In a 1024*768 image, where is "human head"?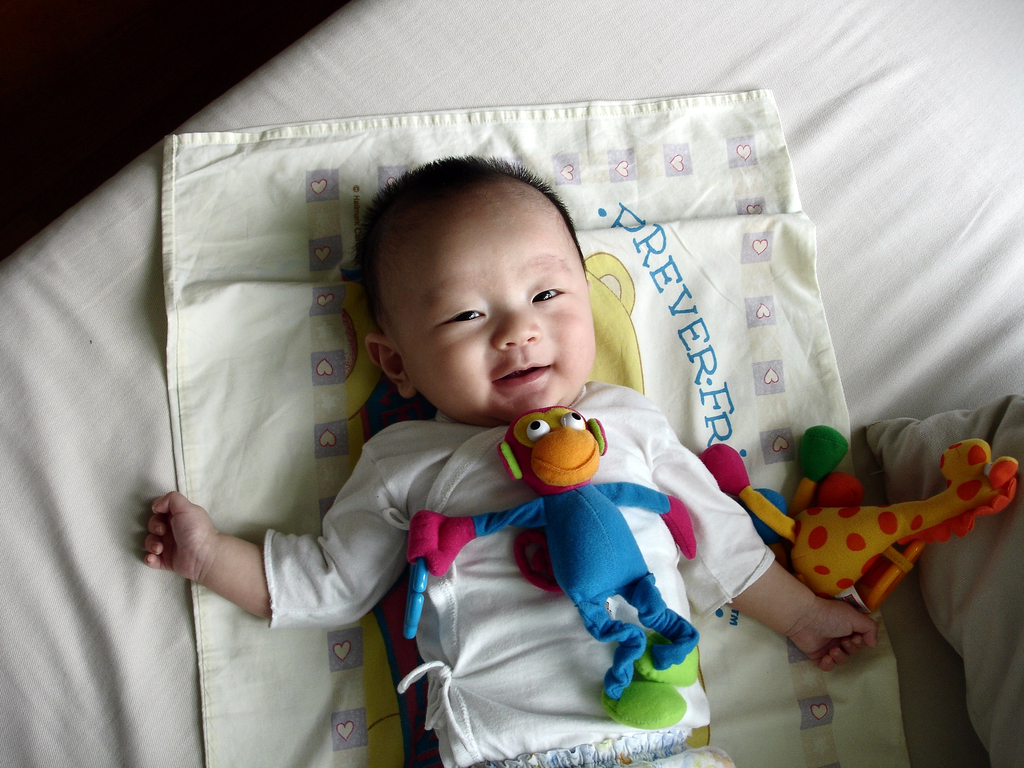
l=384, t=147, r=603, b=396.
